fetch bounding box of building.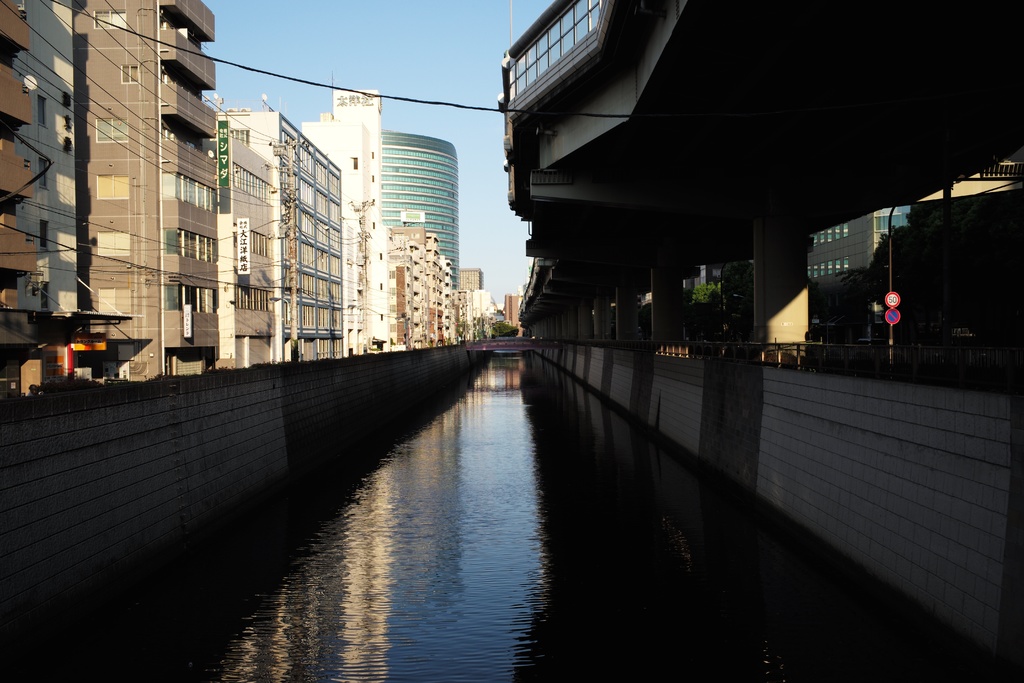
Bbox: BBox(0, 0, 34, 384).
